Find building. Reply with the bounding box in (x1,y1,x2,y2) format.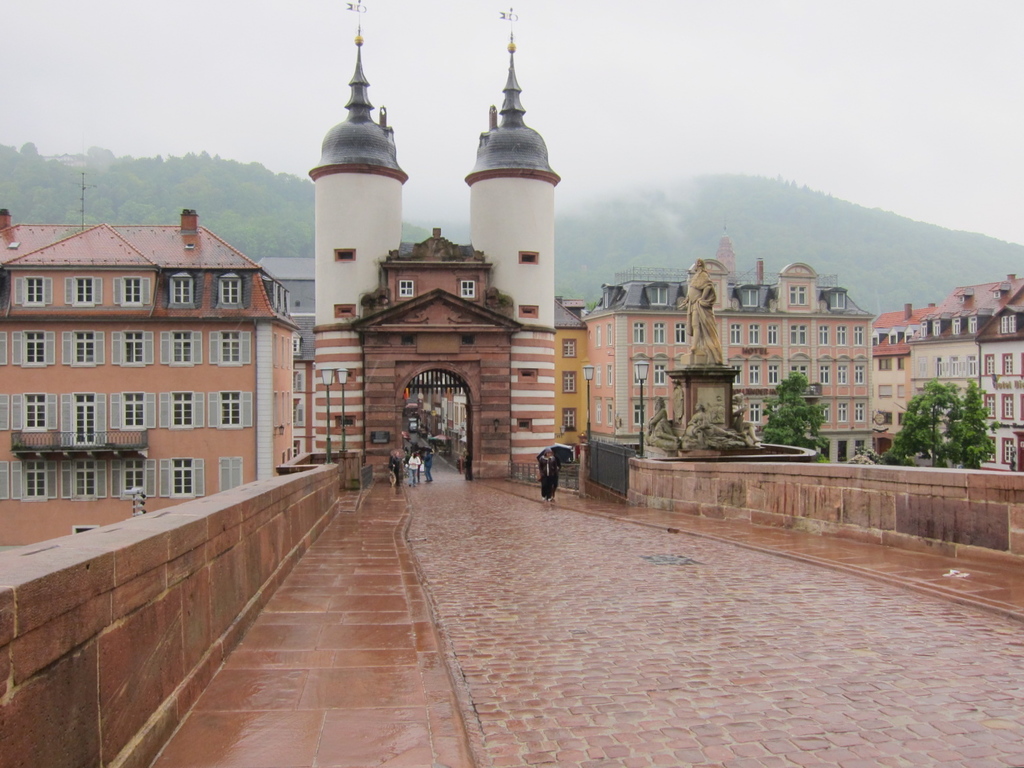
(909,281,1023,478).
